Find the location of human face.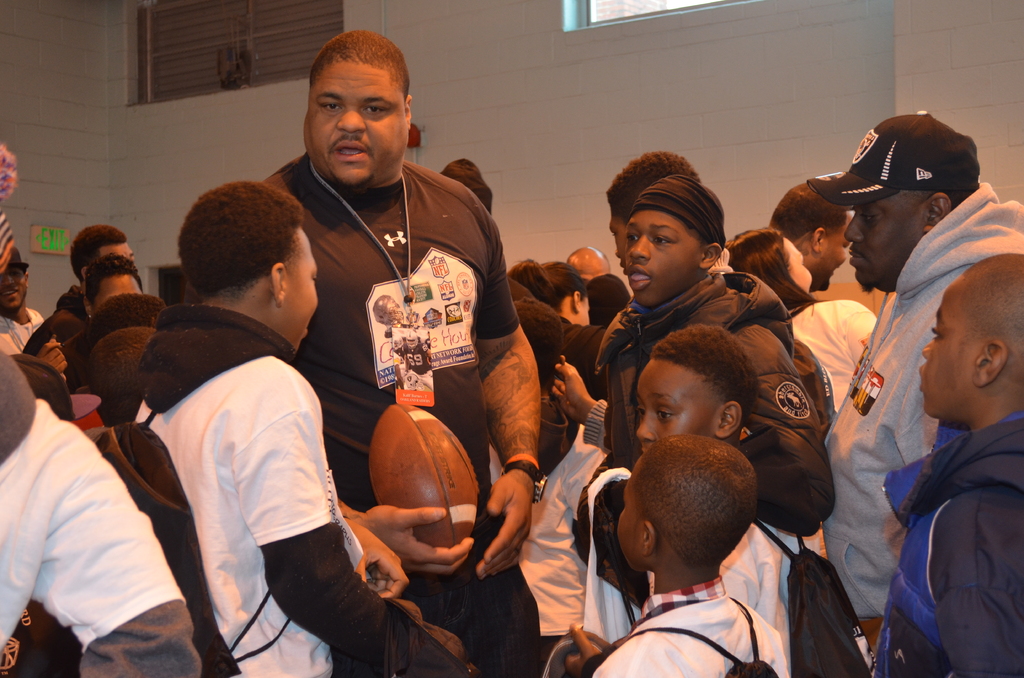
Location: (left=630, top=354, right=710, bottom=456).
